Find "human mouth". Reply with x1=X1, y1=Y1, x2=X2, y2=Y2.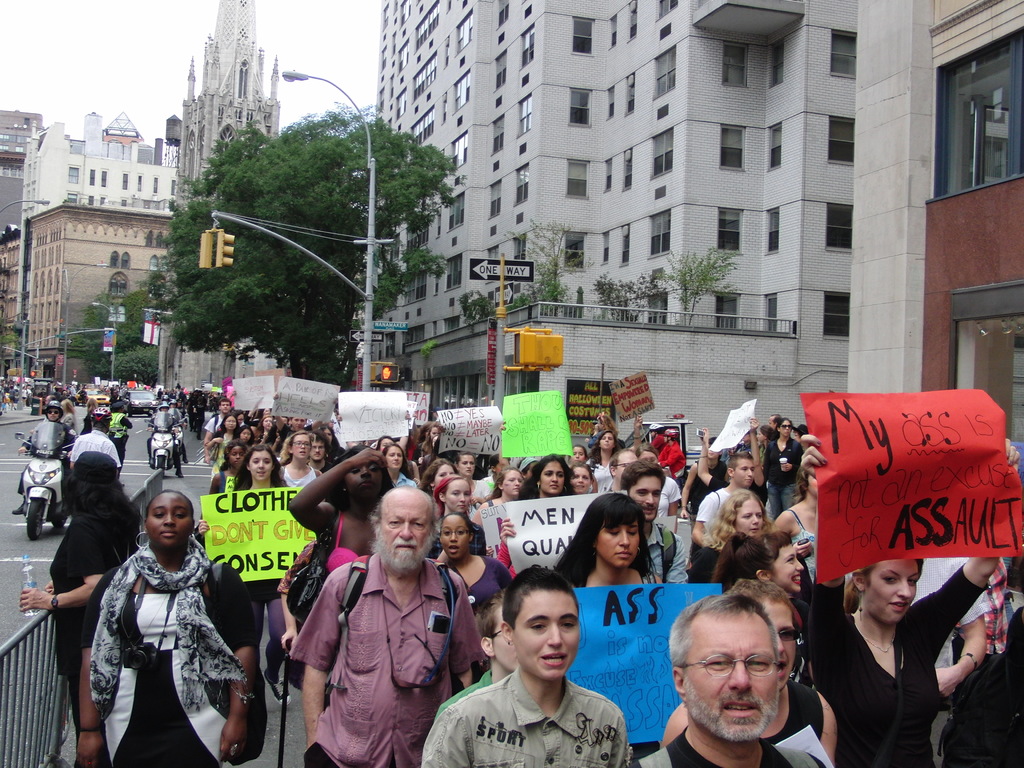
x1=392, y1=463, x2=401, y2=466.
